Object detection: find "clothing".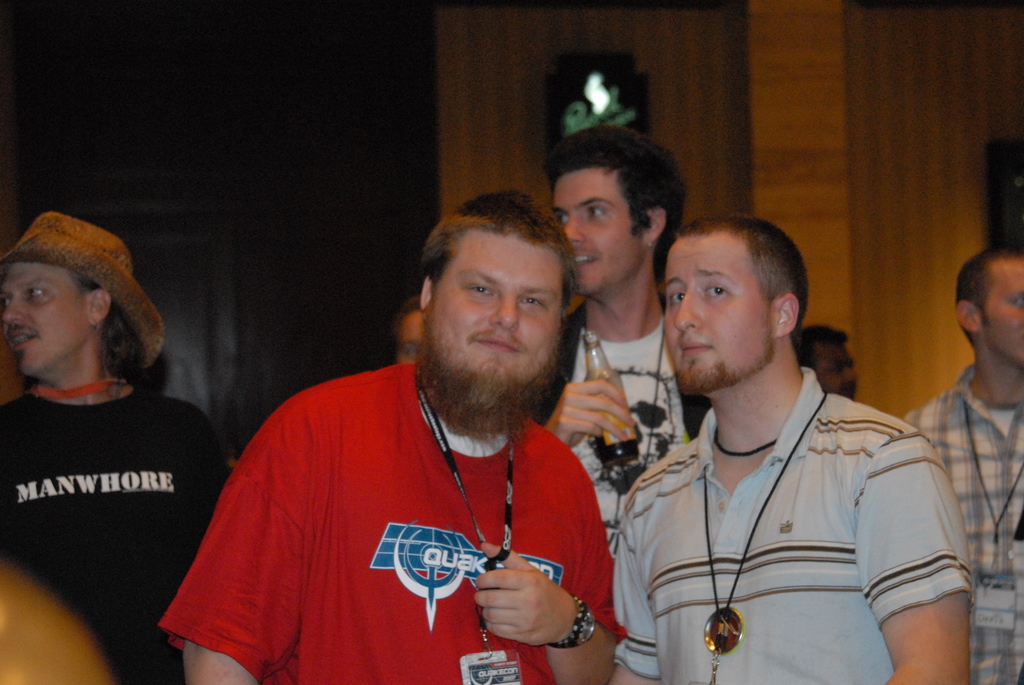
x1=608, y1=371, x2=982, y2=684.
